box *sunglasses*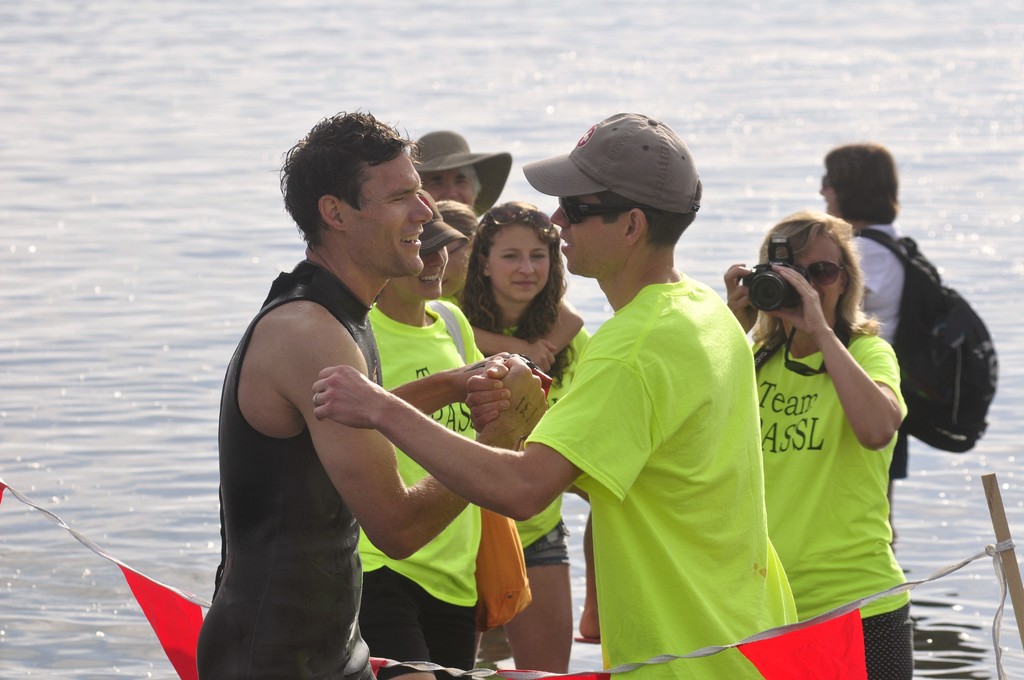
select_region(557, 193, 630, 222)
